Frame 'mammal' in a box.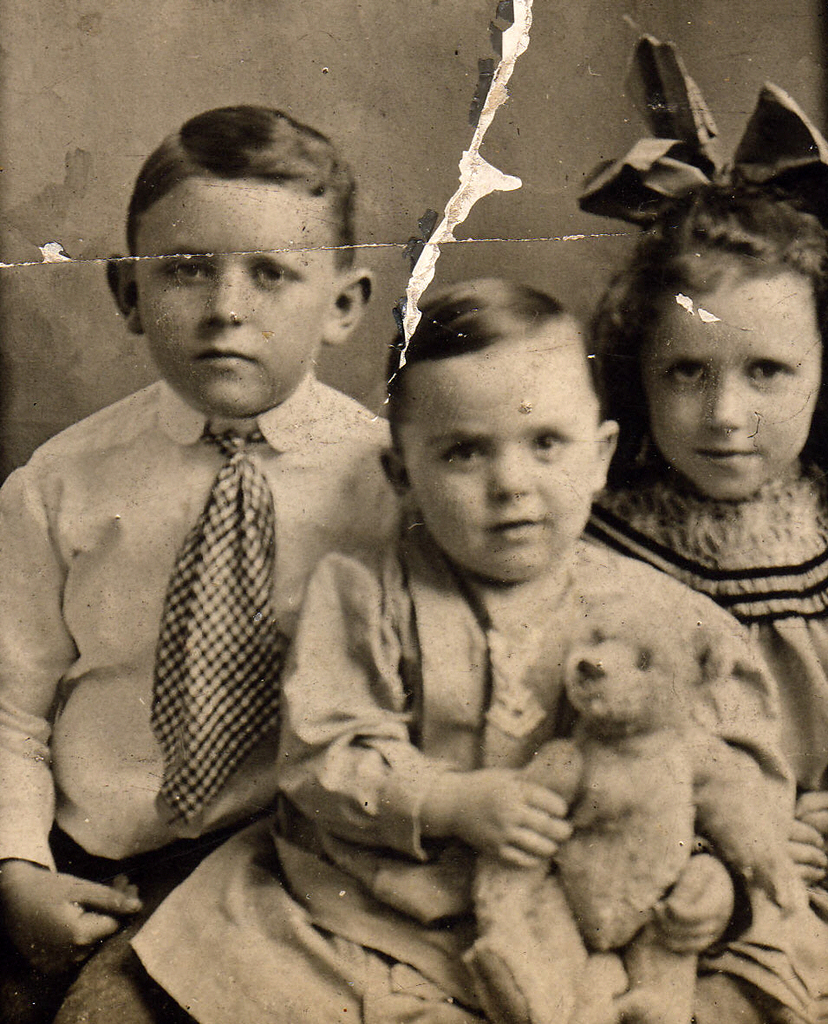
(x1=4, y1=110, x2=389, y2=1023).
